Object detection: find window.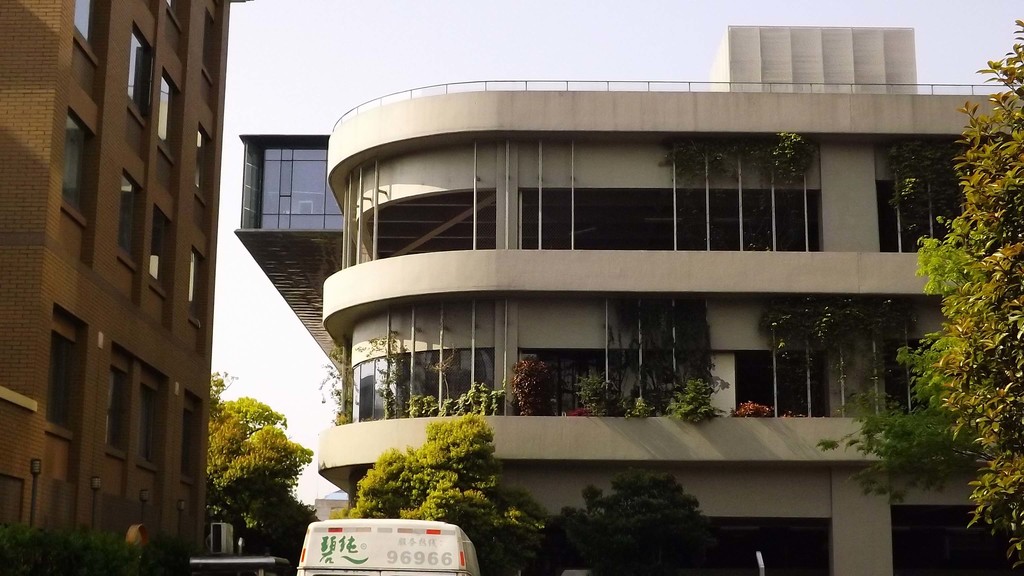
[x1=49, y1=333, x2=72, y2=430].
